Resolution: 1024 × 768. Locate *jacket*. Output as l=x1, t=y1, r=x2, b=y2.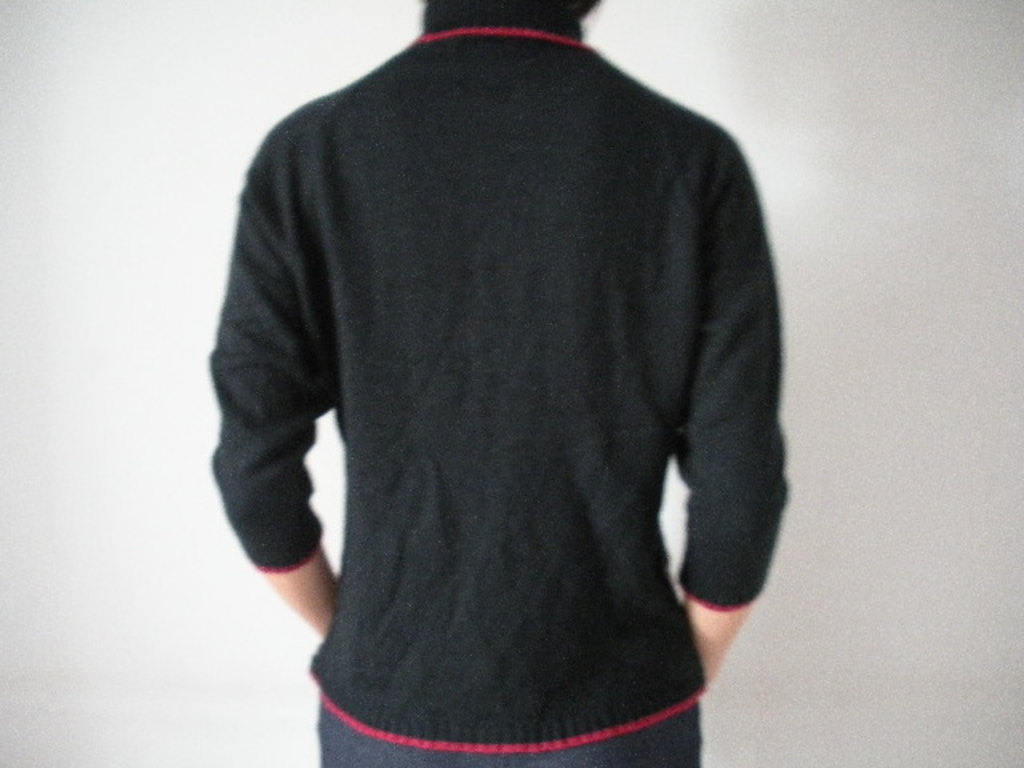
l=218, t=3, r=768, b=693.
